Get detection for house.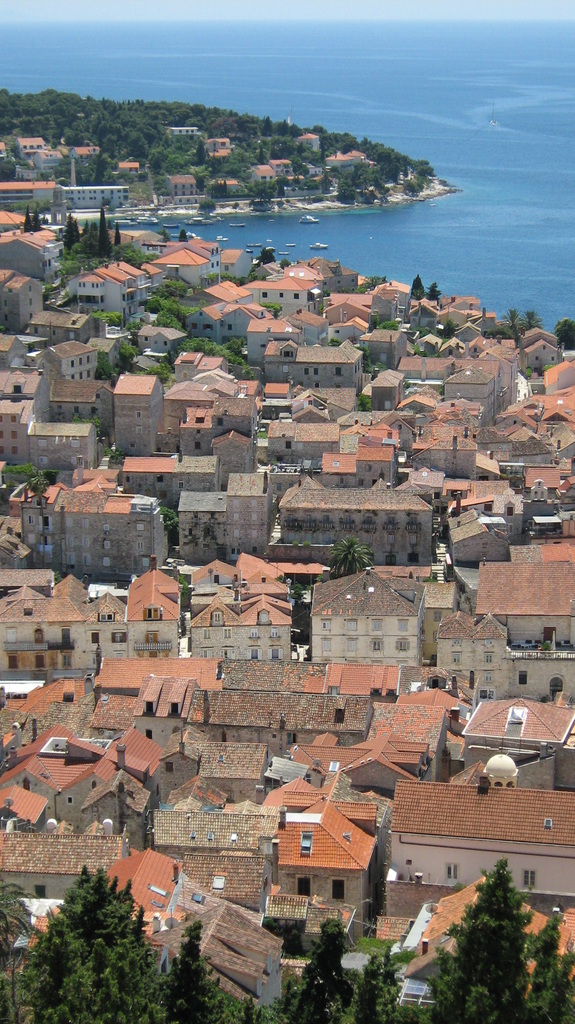
Detection: l=222, t=645, r=408, b=696.
